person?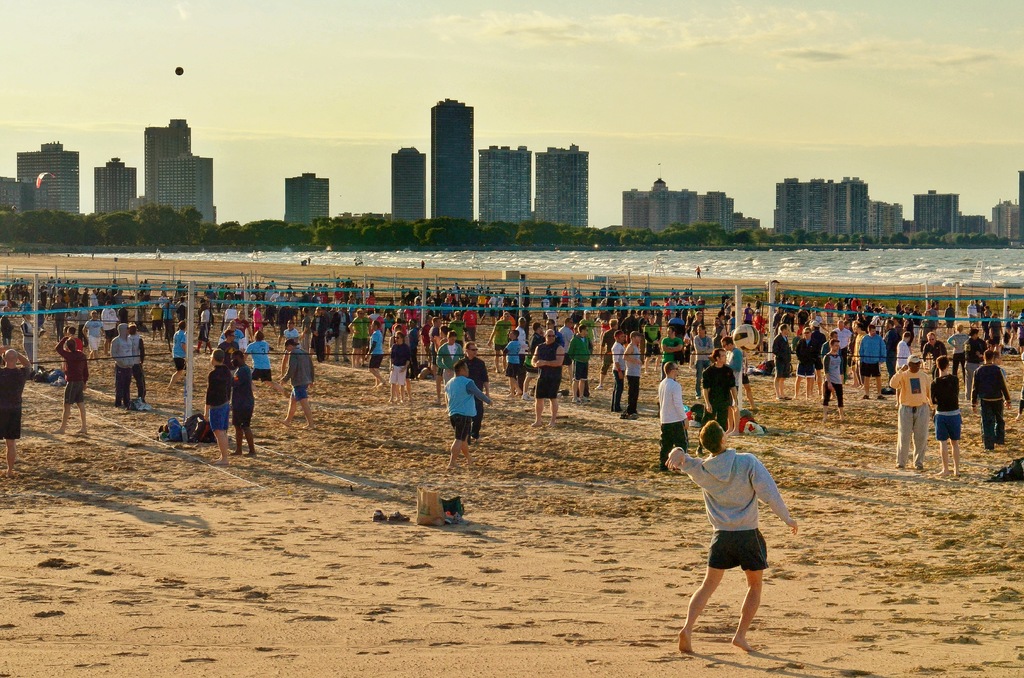
x1=625, y1=332, x2=644, y2=419
